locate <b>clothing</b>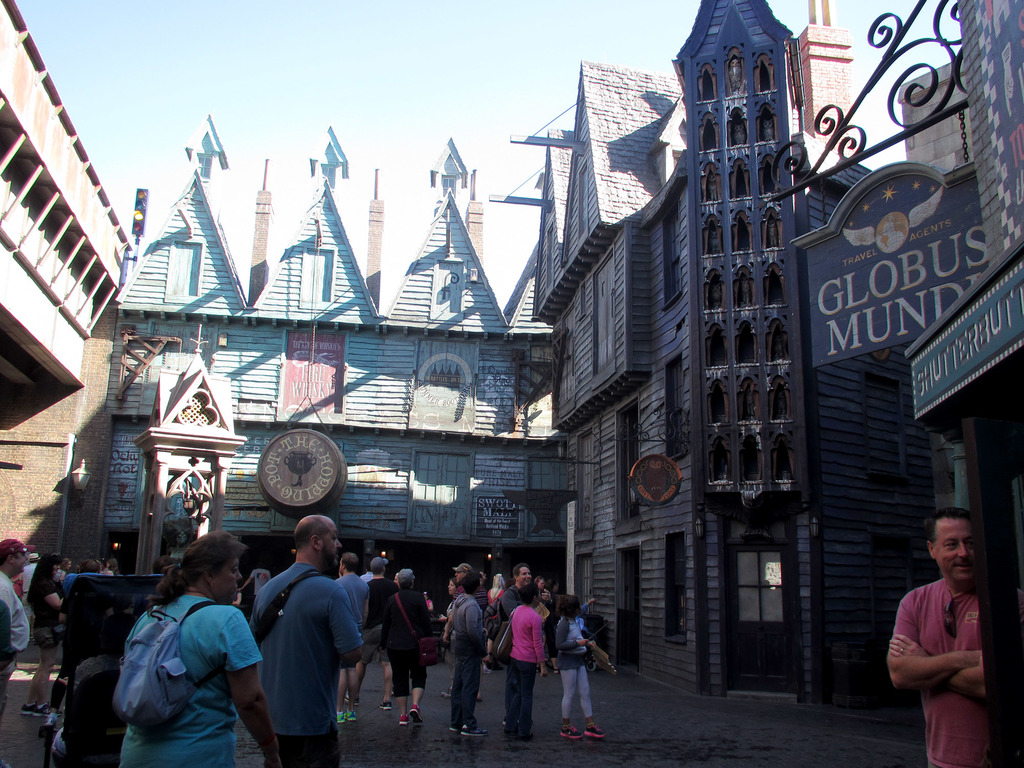
x1=243, y1=550, x2=374, y2=751
